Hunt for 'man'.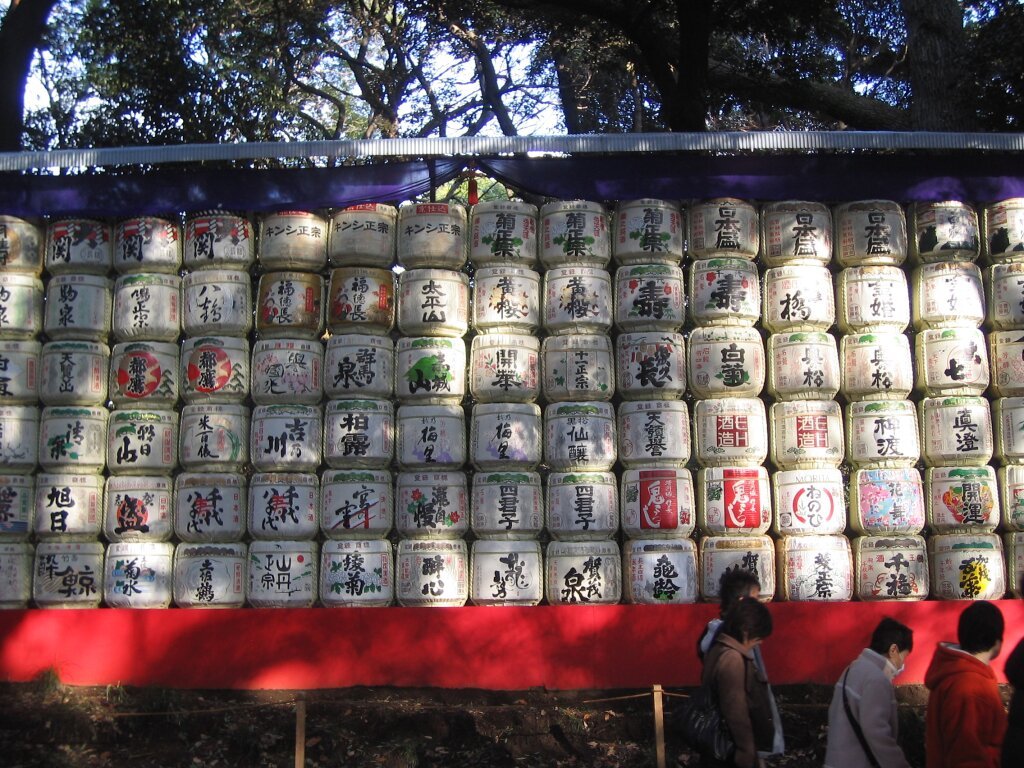
Hunted down at (1003,624,1023,767).
